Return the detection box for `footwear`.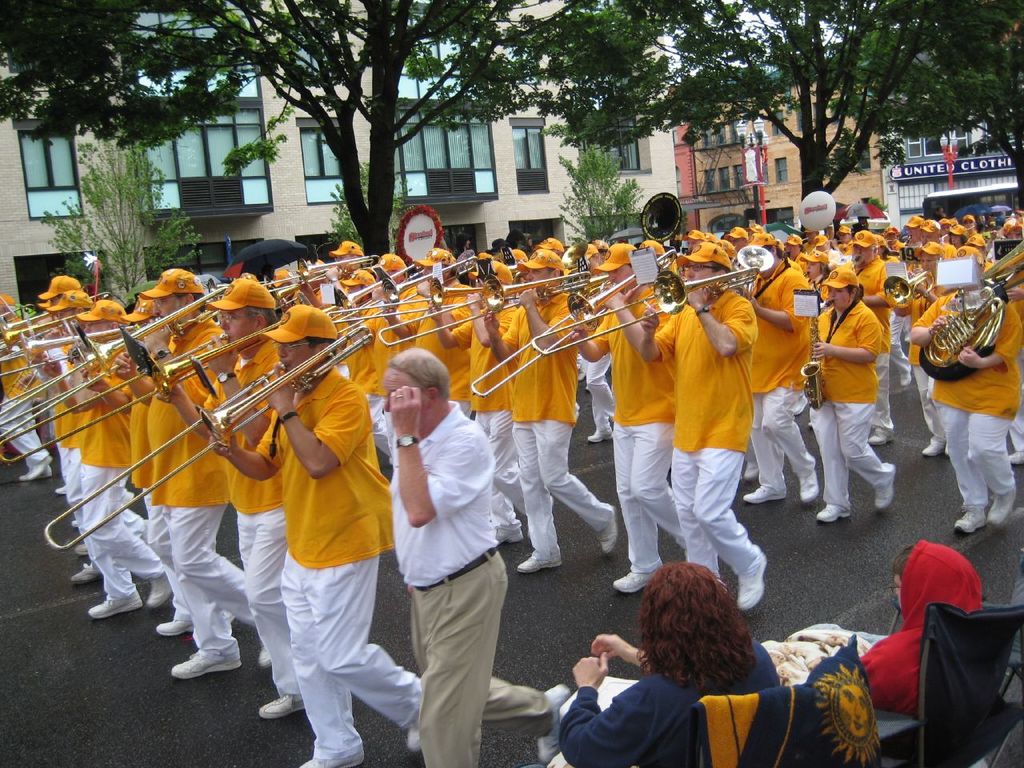
left=614, top=569, right=652, bottom=593.
